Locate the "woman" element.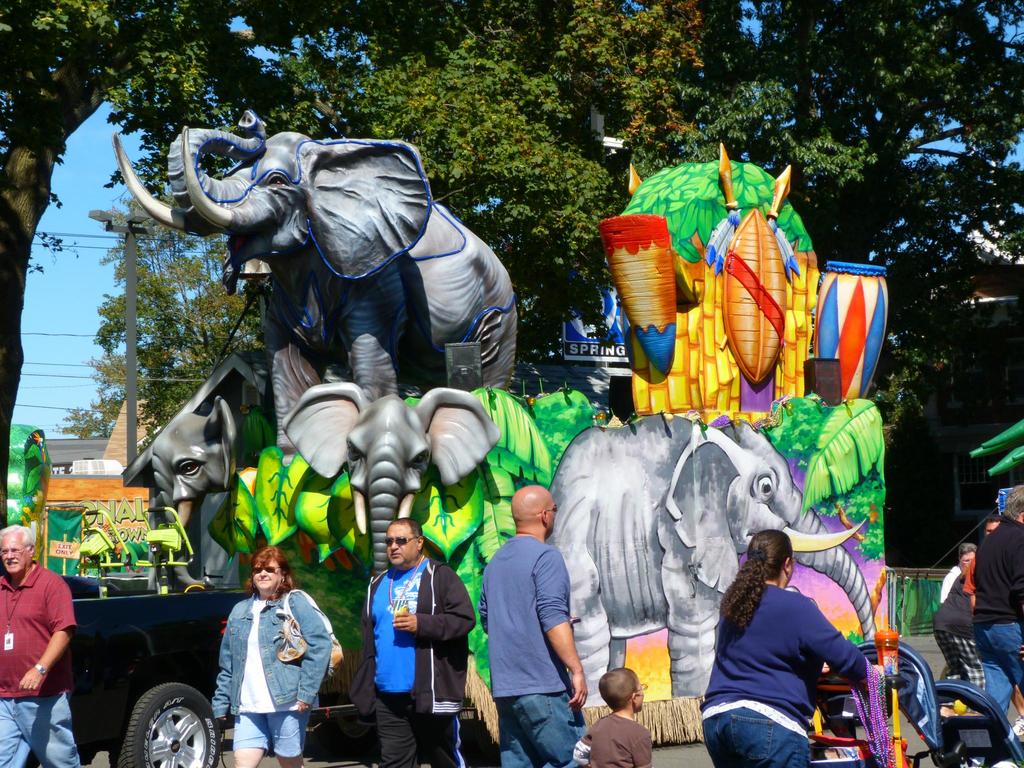
Element bbox: BBox(214, 538, 330, 767).
